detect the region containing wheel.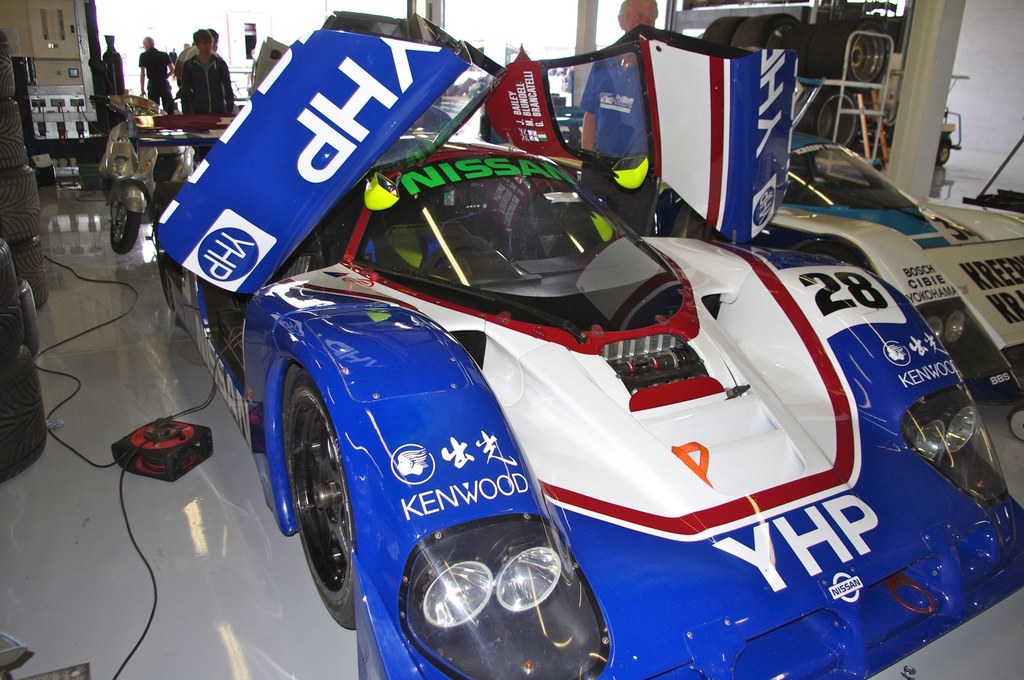
BBox(275, 341, 364, 637).
